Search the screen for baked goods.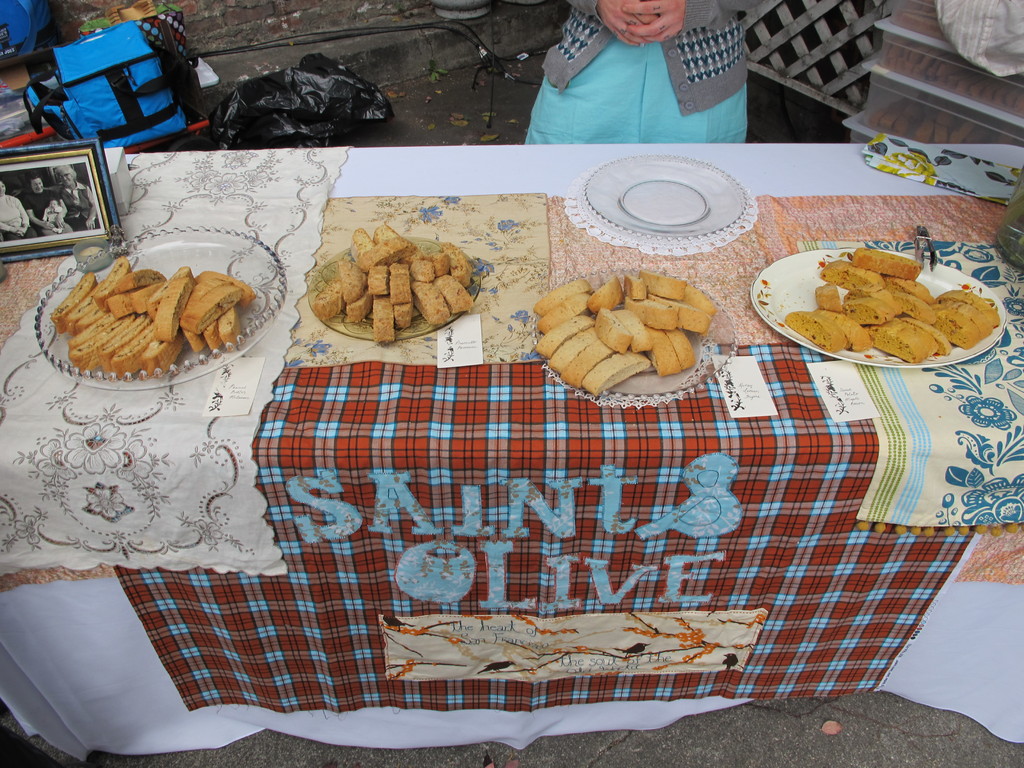
Found at <bbox>528, 262, 714, 401</bbox>.
